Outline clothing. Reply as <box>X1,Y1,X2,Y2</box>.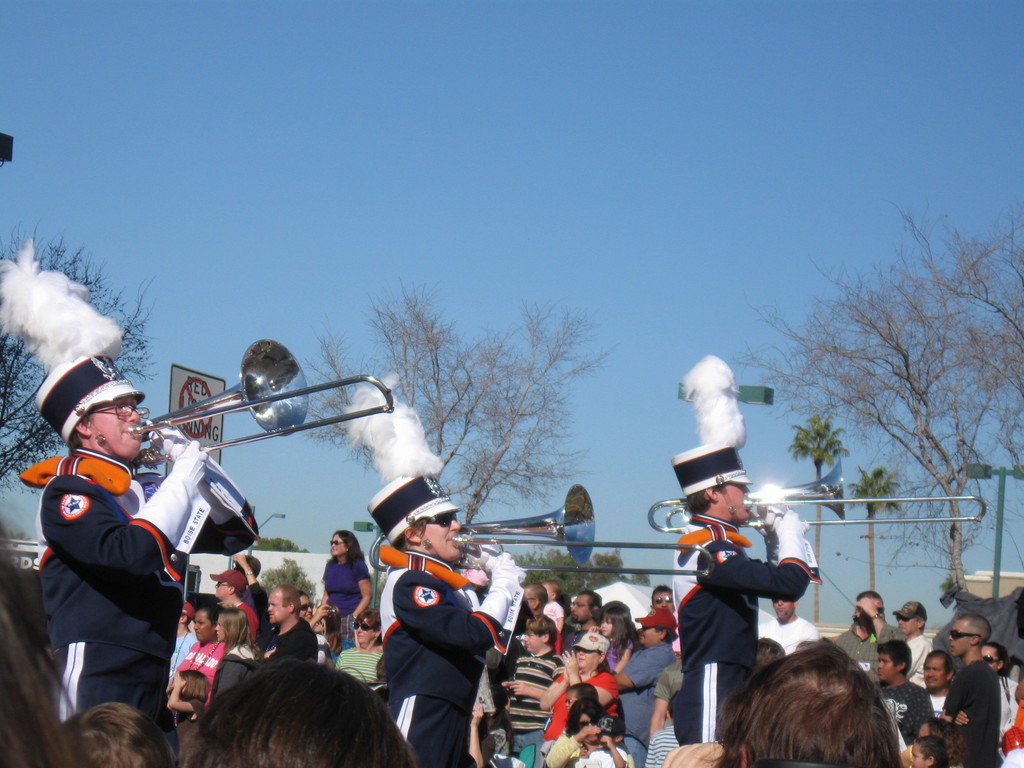
<box>674,516,812,746</box>.
